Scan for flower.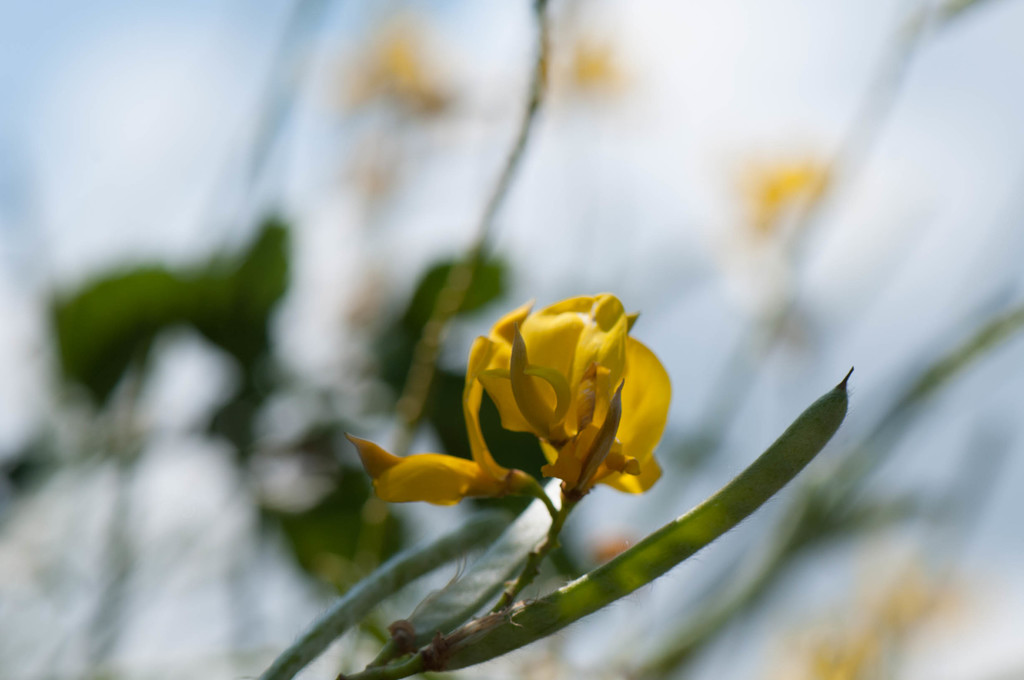
Scan result: detection(481, 289, 673, 497).
